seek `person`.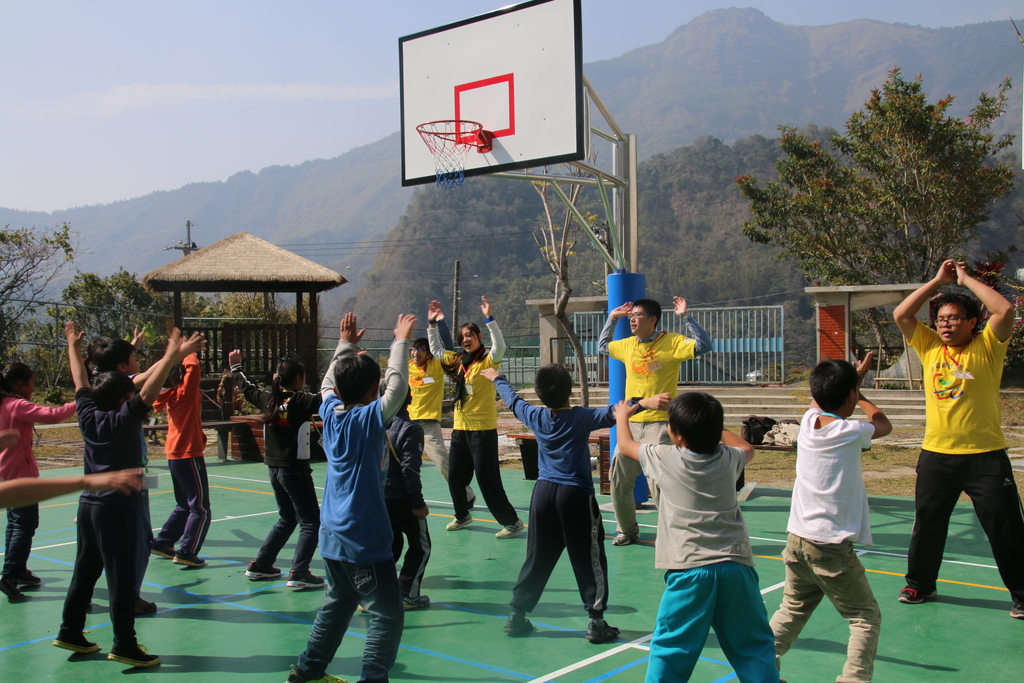
{"x1": 407, "y1": 300, "x2": 475, "y2": 511}.
